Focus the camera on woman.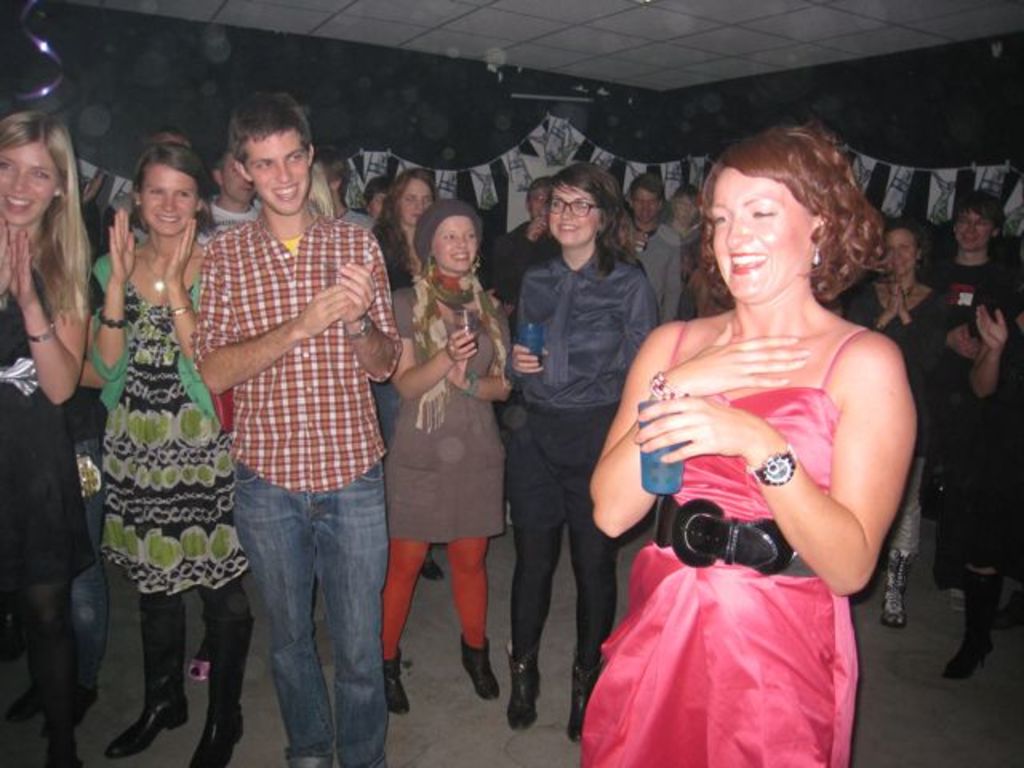
Focus region: bbox=[0, 107, 96, 766].
